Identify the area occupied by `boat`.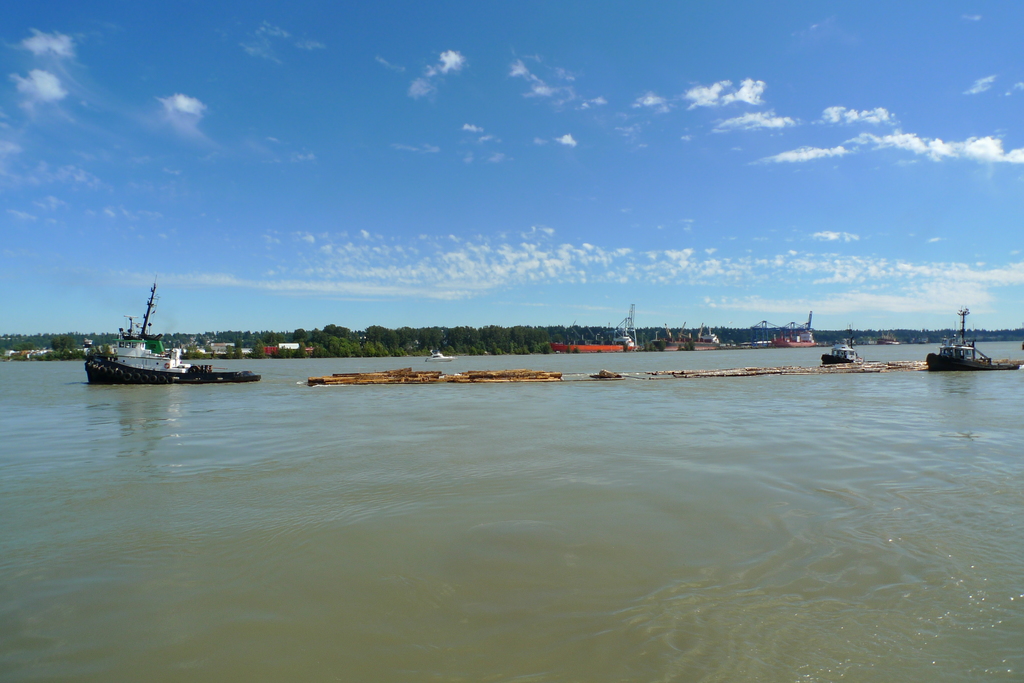
Area: (left=923, top=303, right=1022, bottom=370).
